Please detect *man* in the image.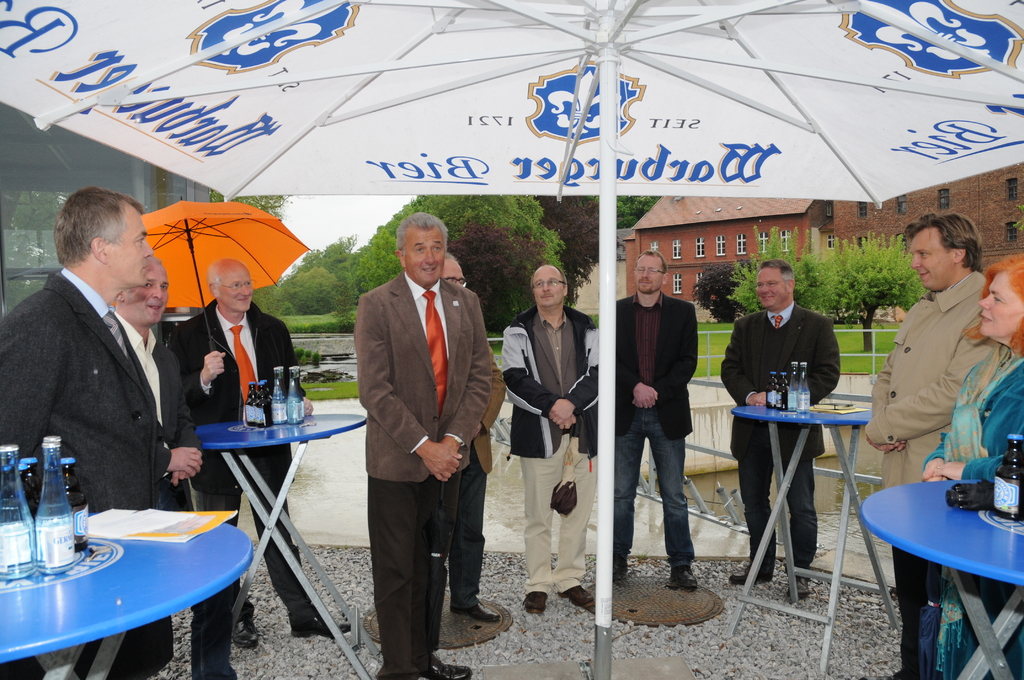
(497, 259, 608, 620).
